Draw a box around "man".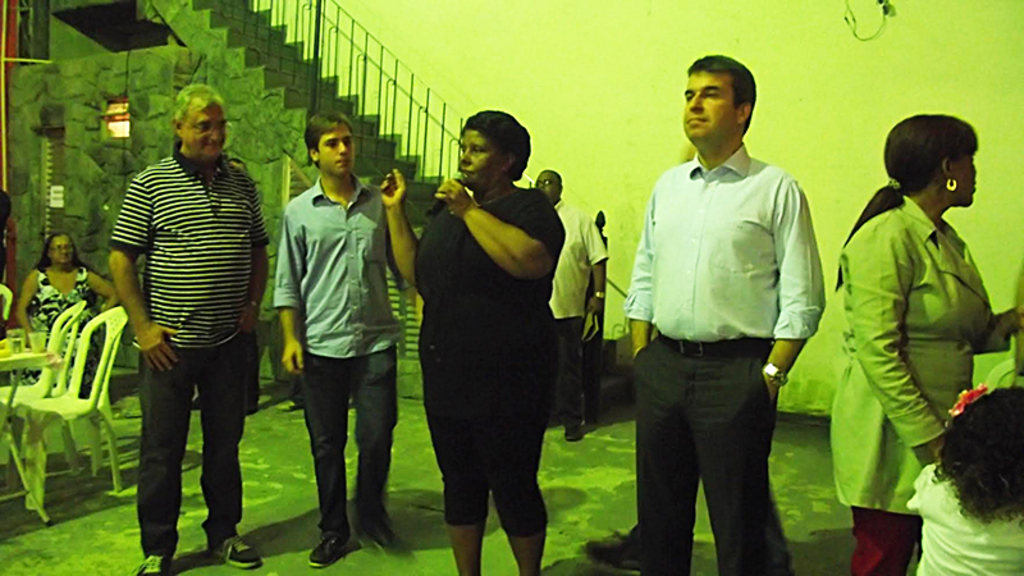
(left=535, top=169, right=608, bottom=440).
